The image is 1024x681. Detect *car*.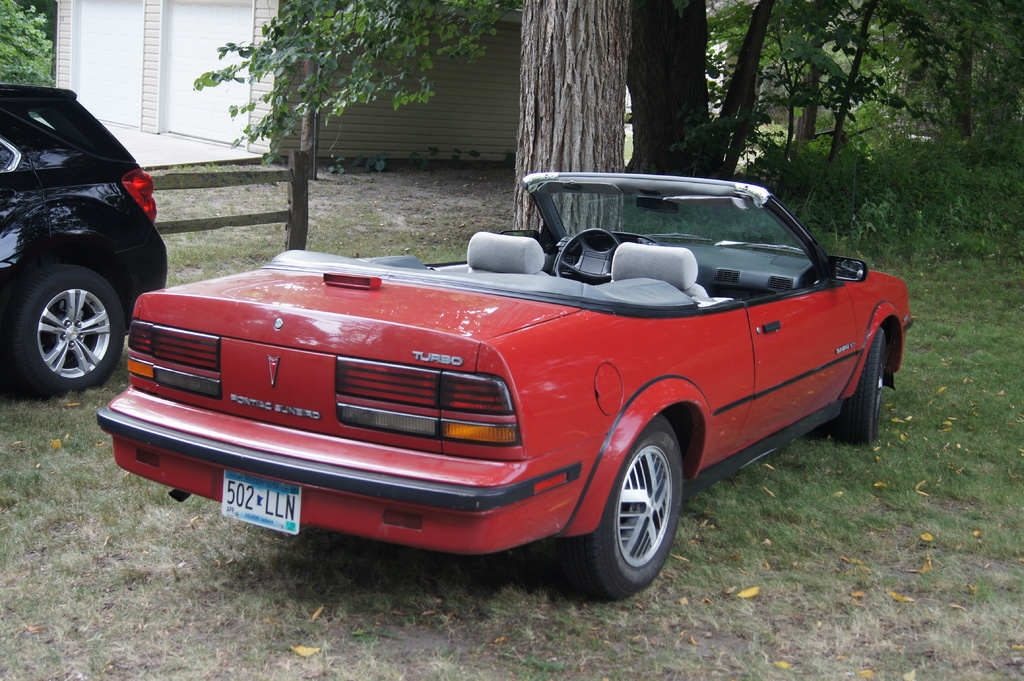
Detection: l=95, t=167, r=913, b=602.
